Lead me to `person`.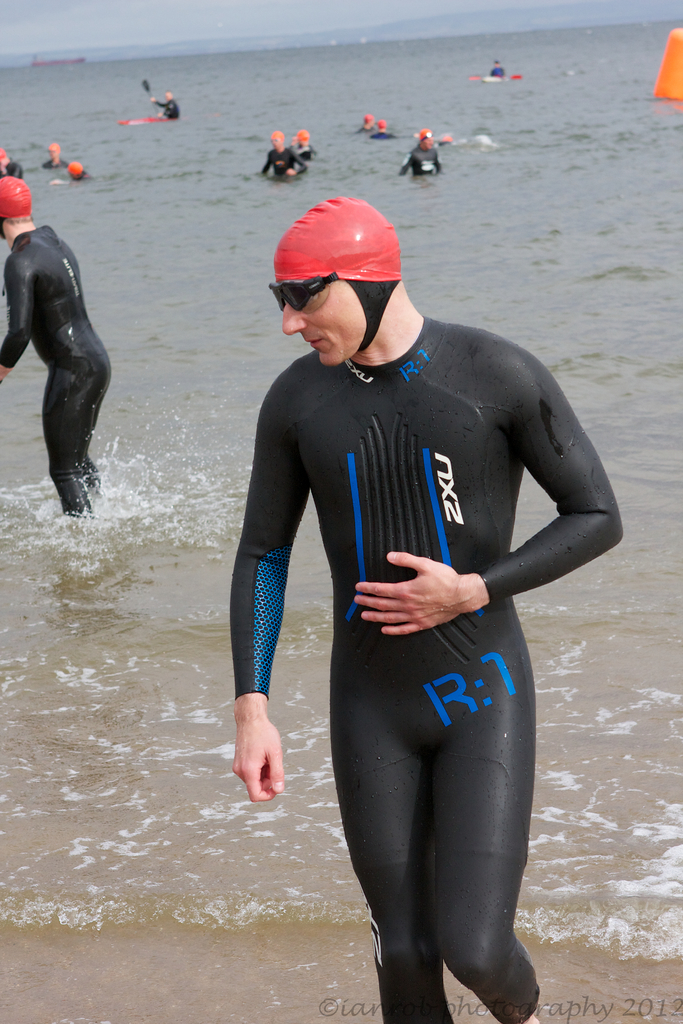
Lead to bbox=[224, 209, 609, 1014].
